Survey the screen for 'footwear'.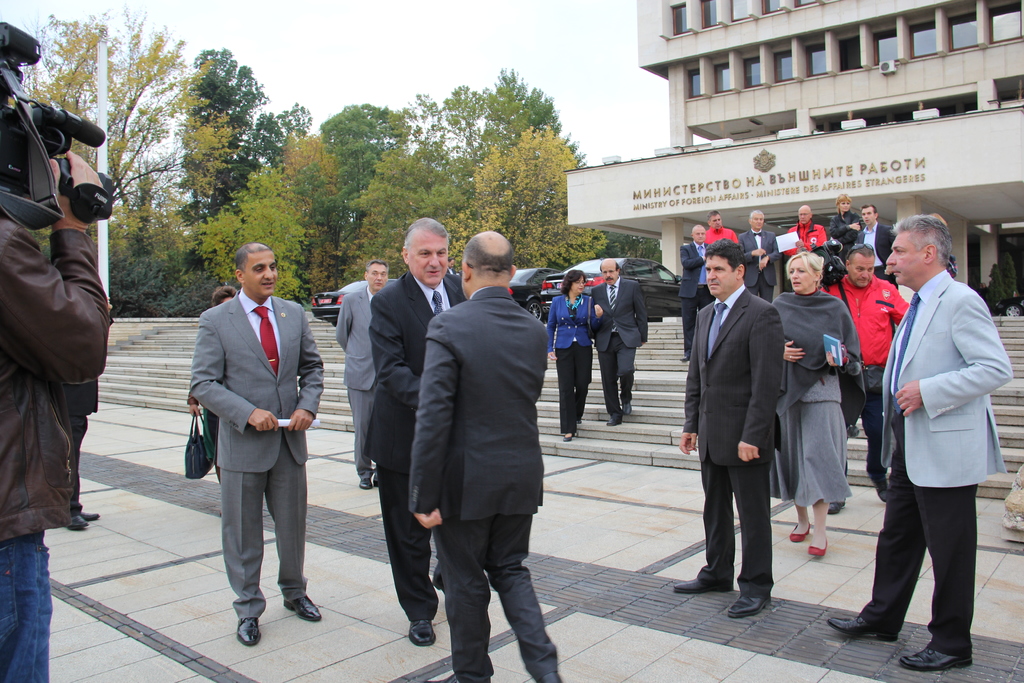
Survey found: <region>790, 522, 819, 539</region>.
